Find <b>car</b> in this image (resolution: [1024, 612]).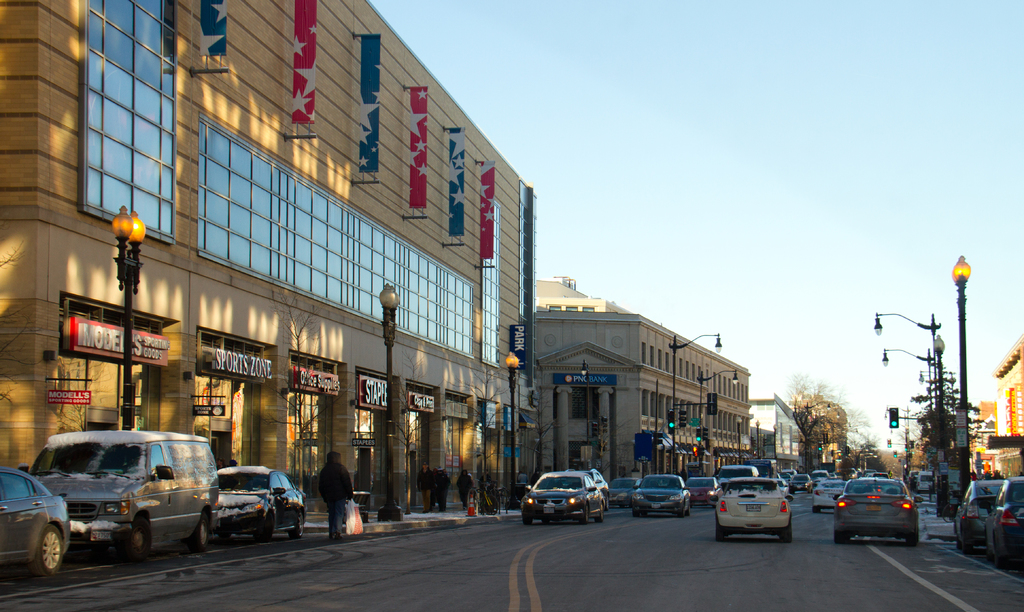
634:475:691:515.
